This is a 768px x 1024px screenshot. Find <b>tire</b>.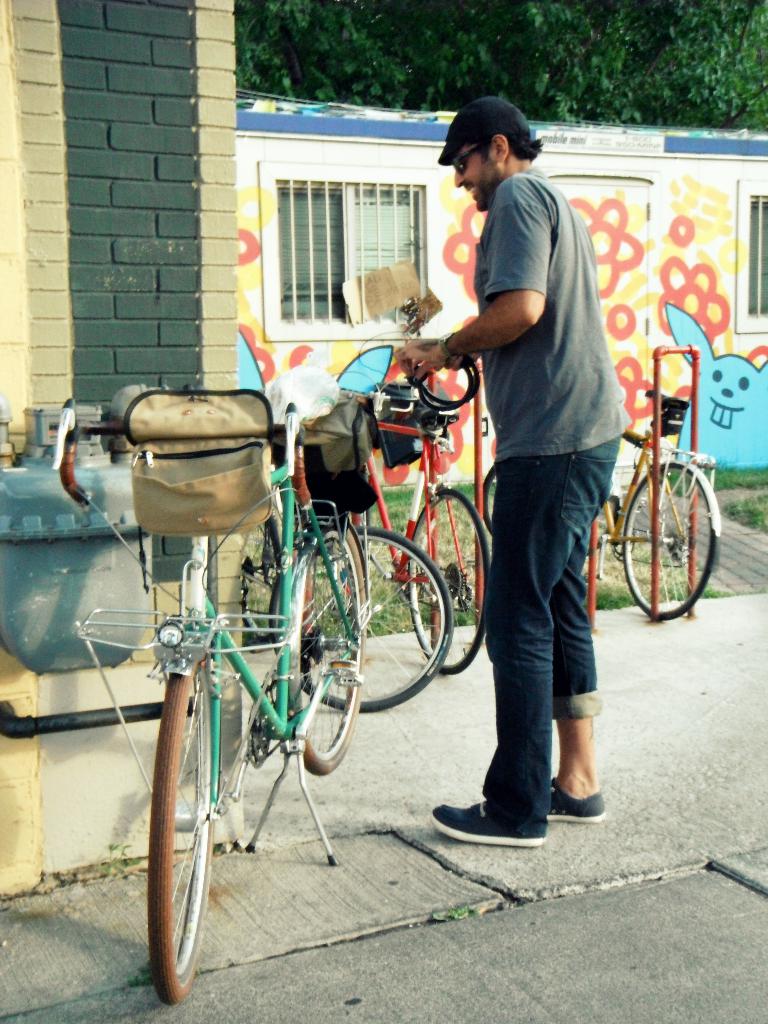
Bounding box: [272, 519, 372, 778].
